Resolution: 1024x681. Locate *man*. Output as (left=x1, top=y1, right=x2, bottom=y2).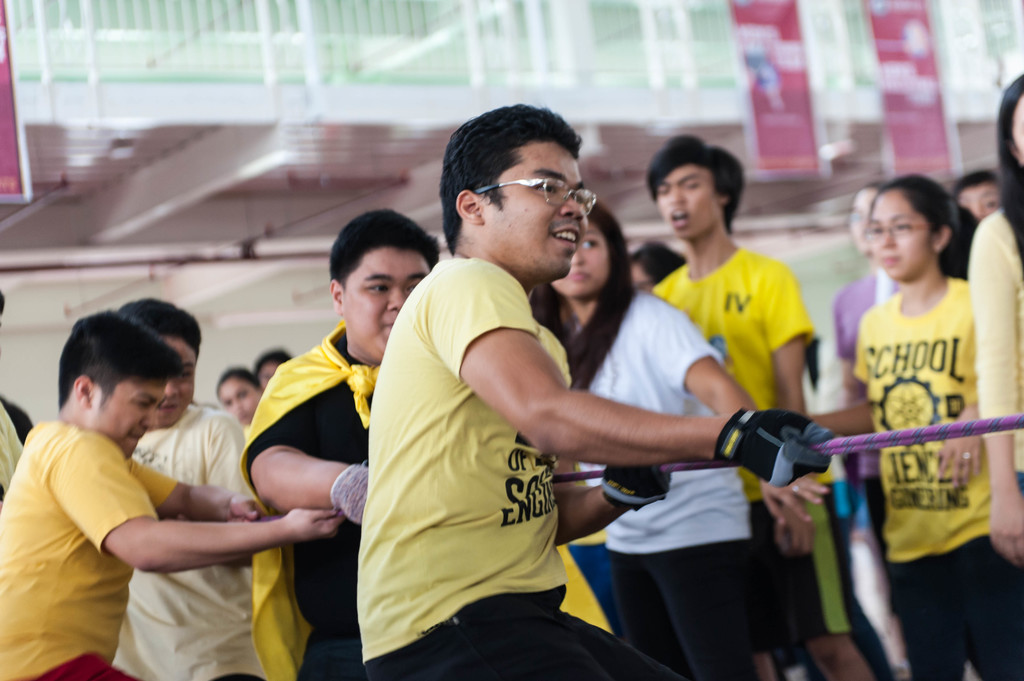
(left=239, top=210, right=441, bottom=680).
